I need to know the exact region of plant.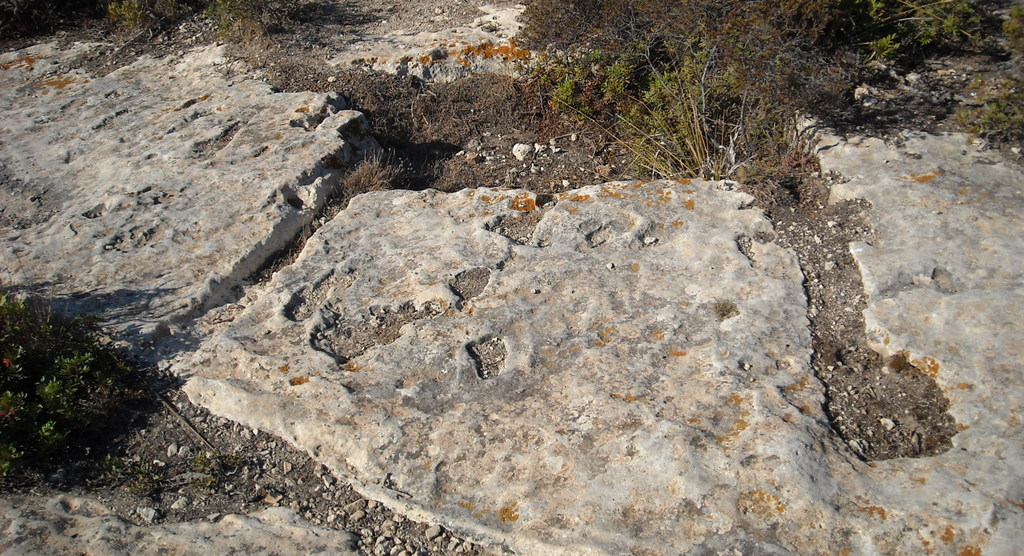
Region: x1=0, y1=243, x2=152, y2=494.
